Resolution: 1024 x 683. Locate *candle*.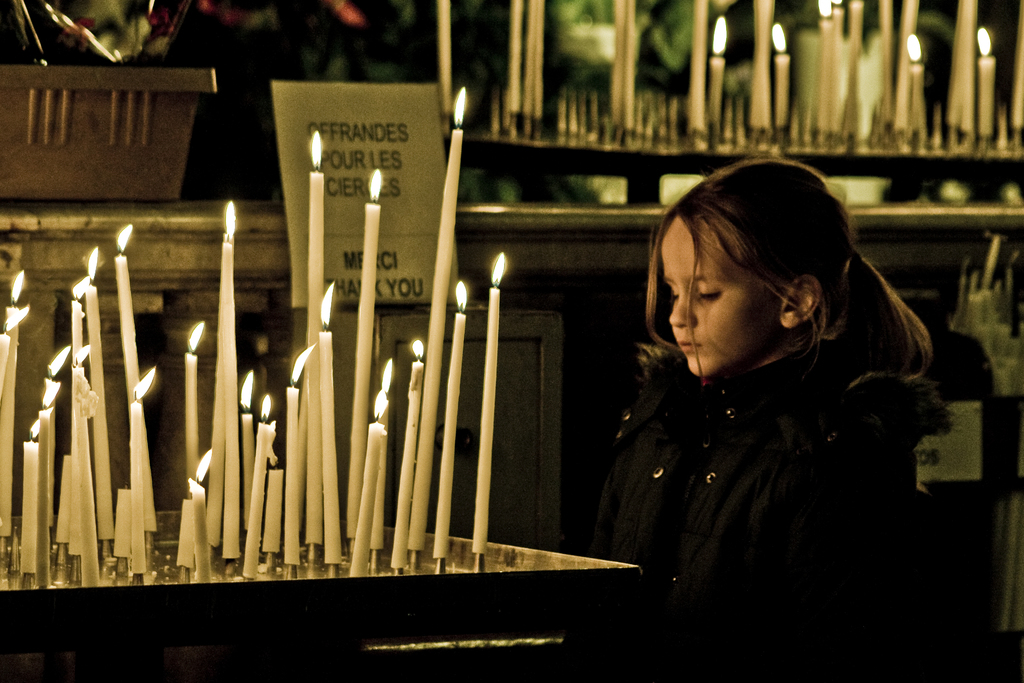
bbox(907, 34, 927, 134).
